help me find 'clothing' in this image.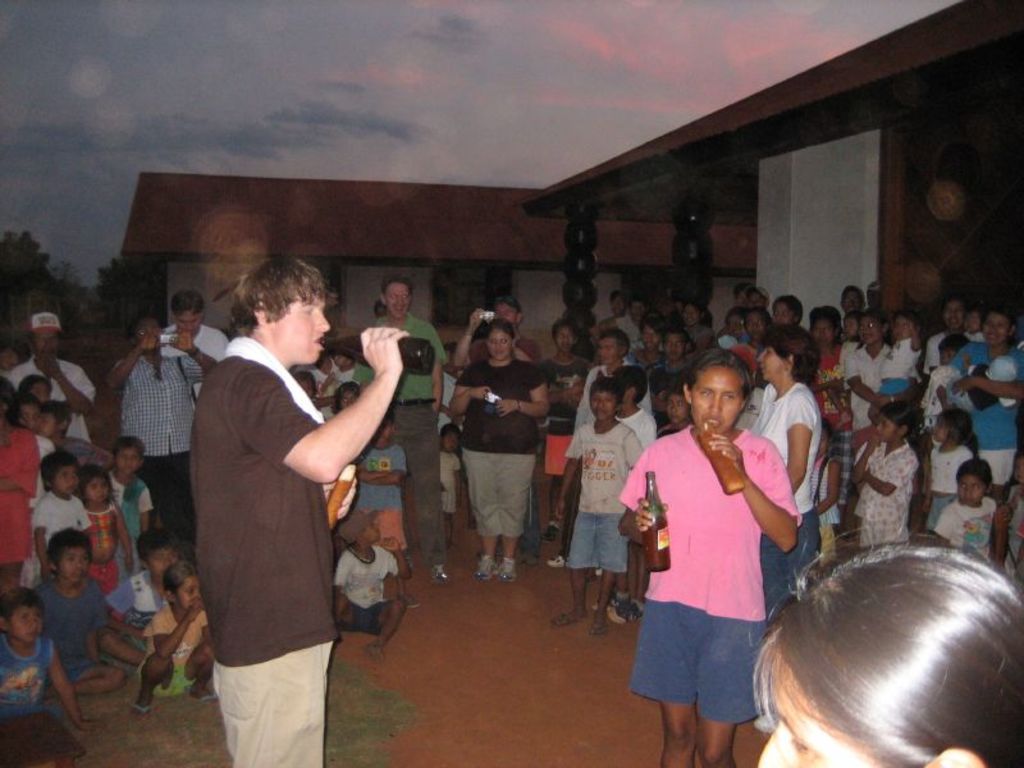
Found it: 881, 335, 922, 396.
